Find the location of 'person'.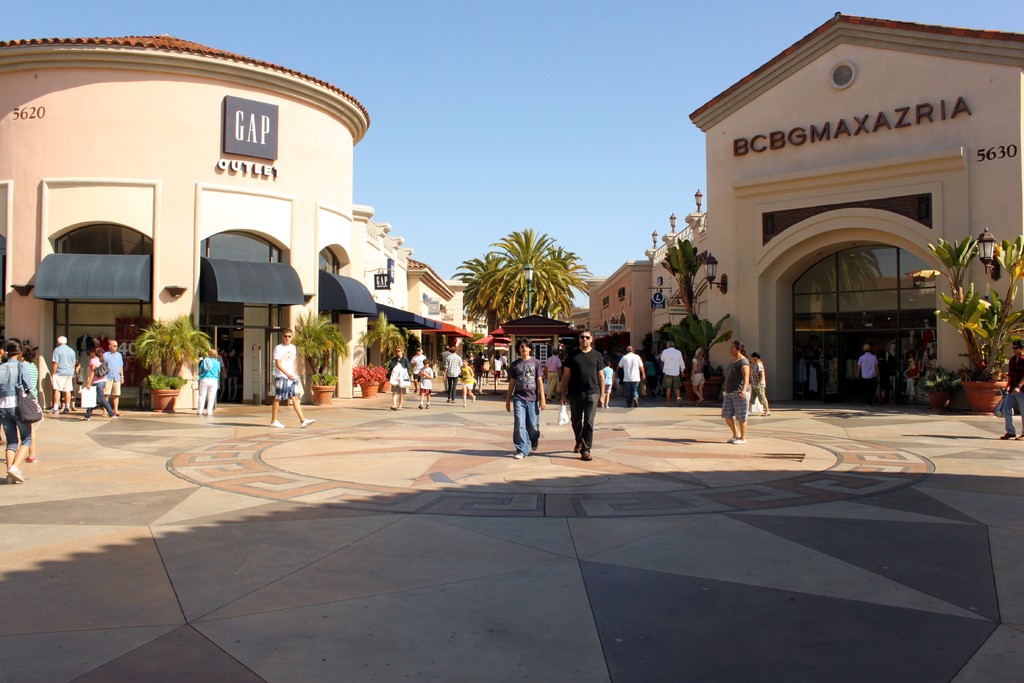
Location: bbox=[445, 348, 474, 403].
